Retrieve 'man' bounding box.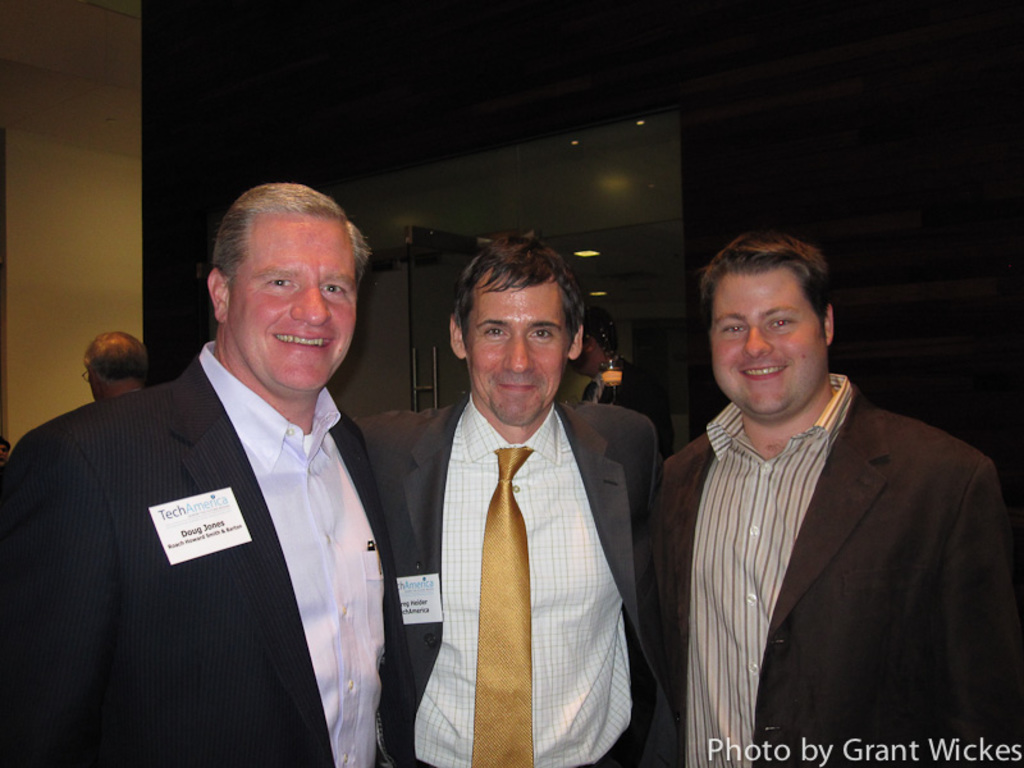
Bounding box: [left=356, top=234, right=668, bottom=767].
